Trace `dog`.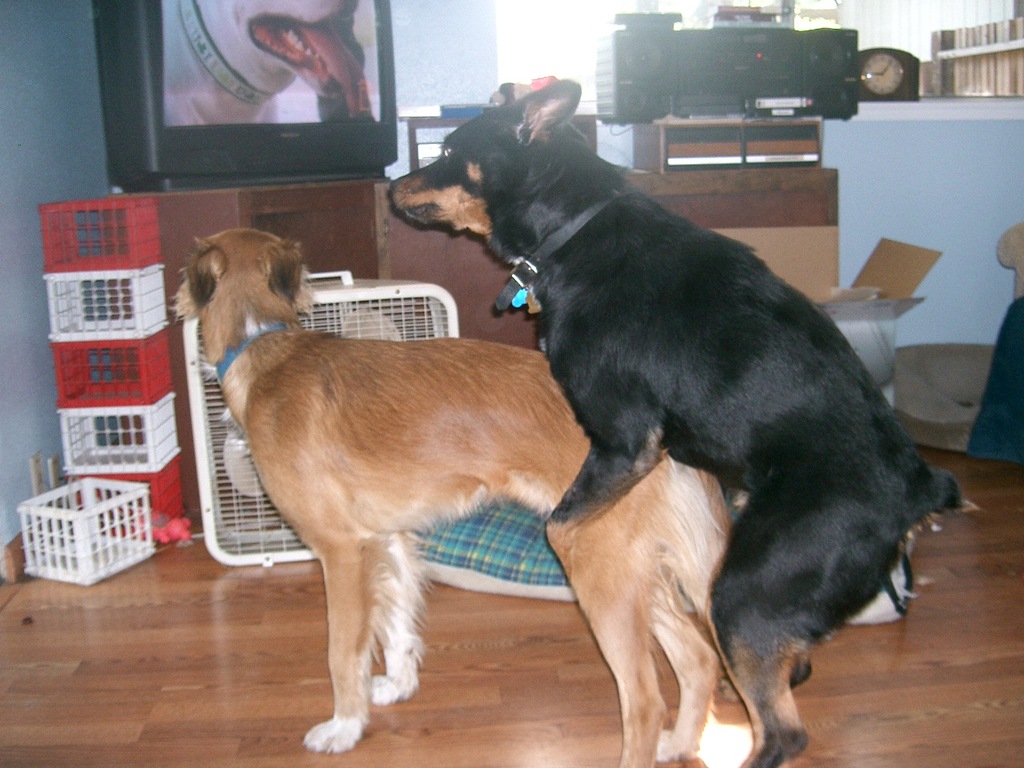
Traced to (x1=386, y1=79, x2=969, y2=767).
